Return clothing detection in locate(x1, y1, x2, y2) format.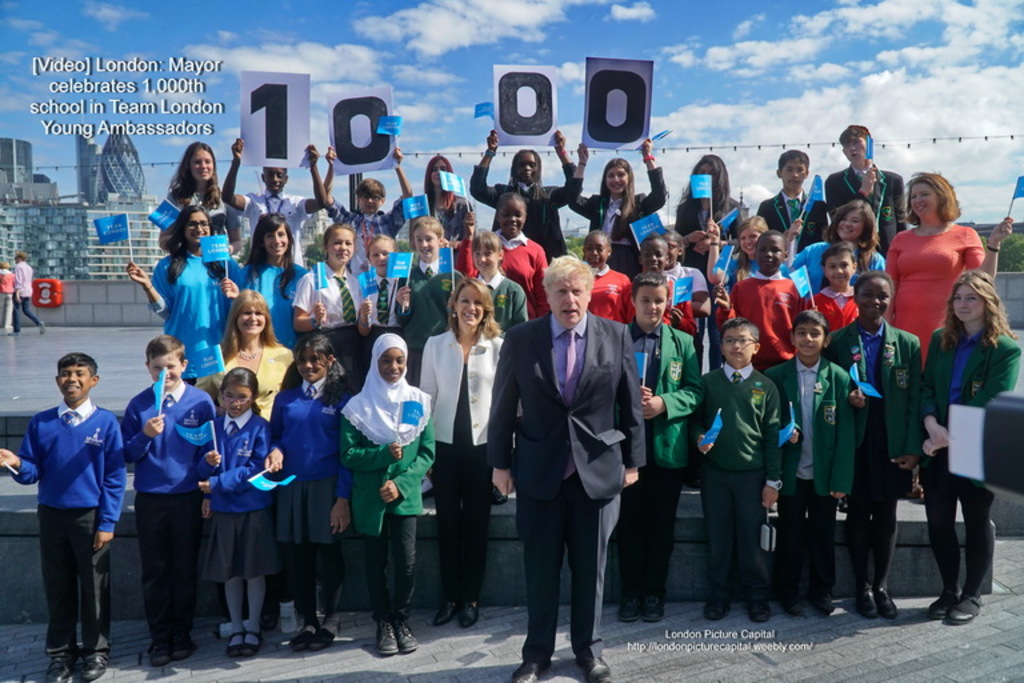
locate(697, 362, 775, 600).
